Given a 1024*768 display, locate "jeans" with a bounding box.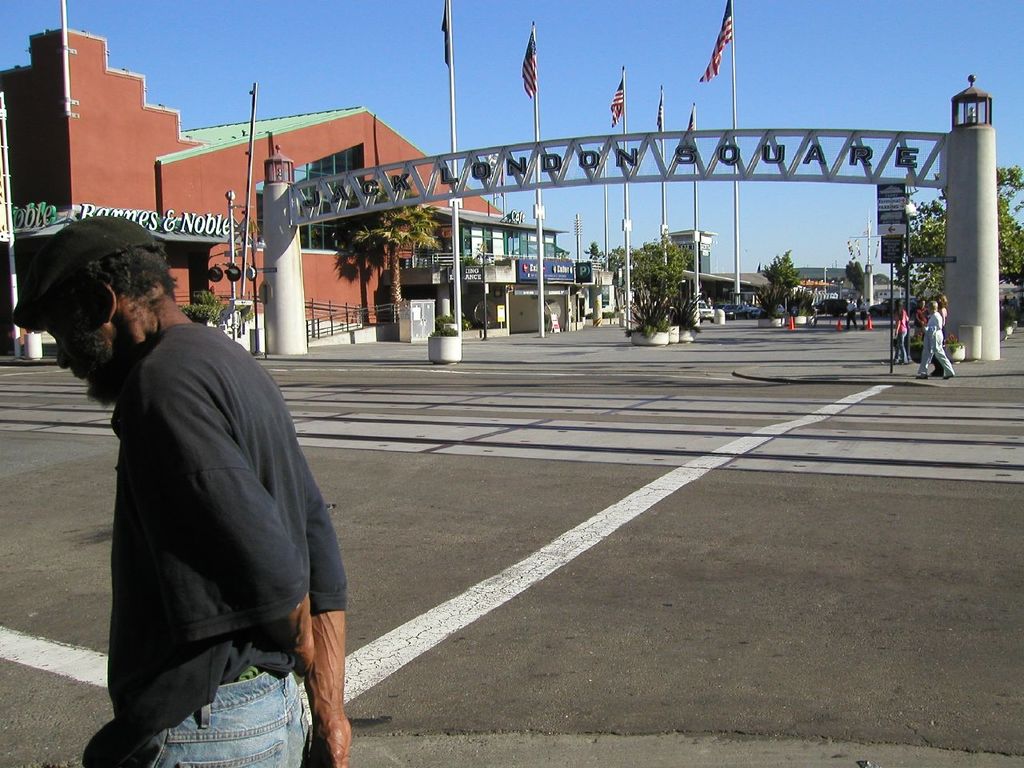
Located: 119:667:311:767.
